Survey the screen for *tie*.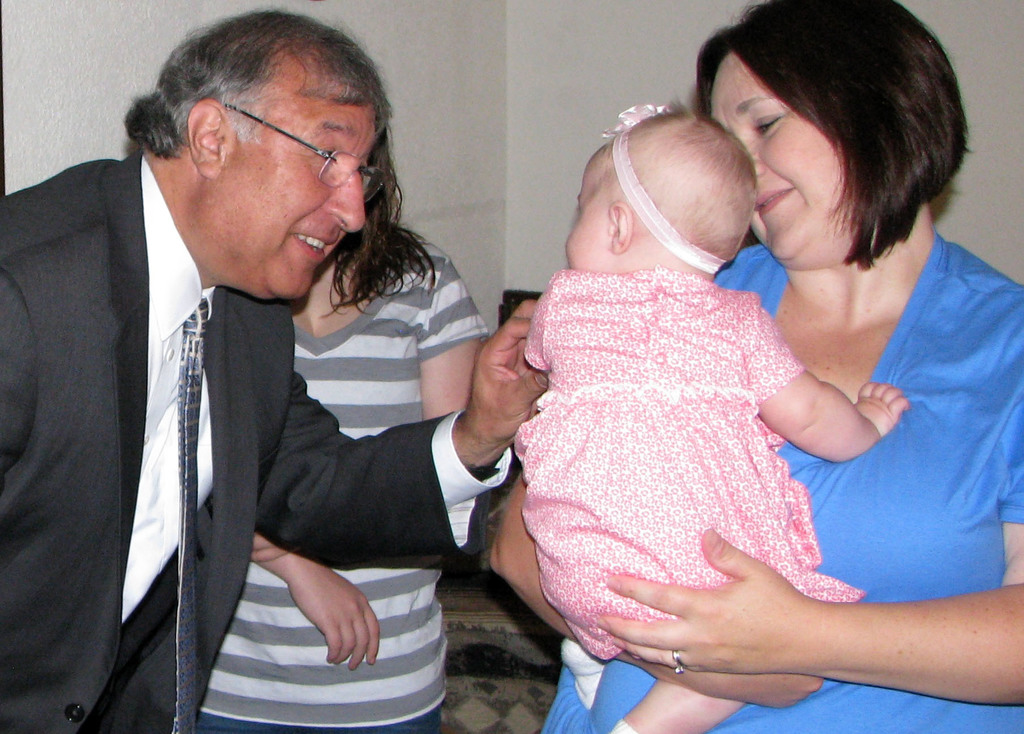
Survey found: <box>179,300,209,733</box>.
